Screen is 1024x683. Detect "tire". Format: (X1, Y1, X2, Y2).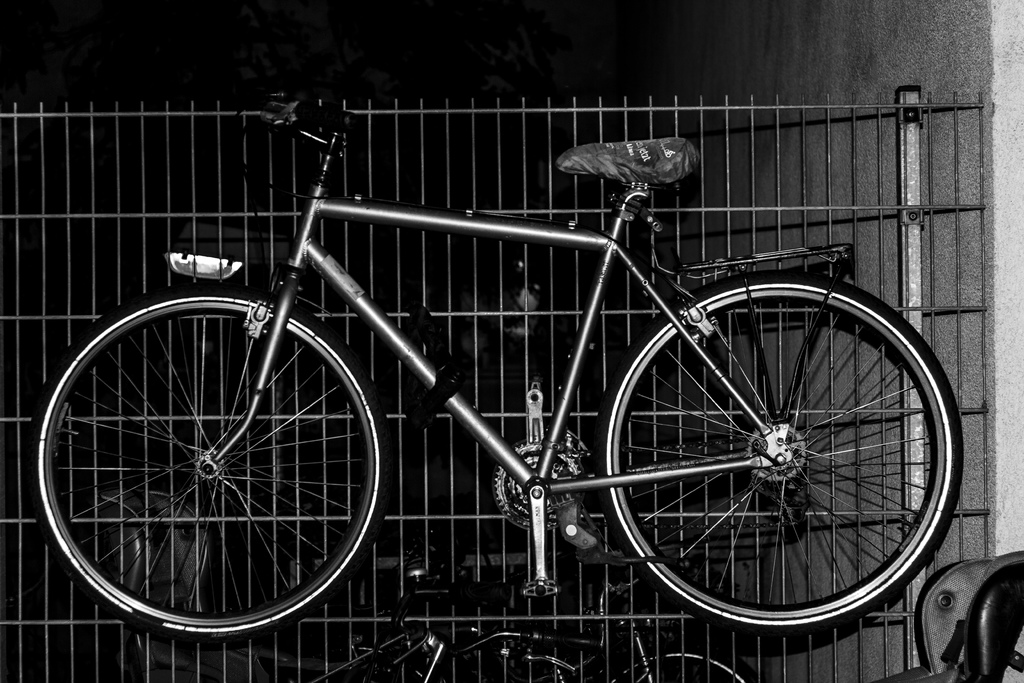
(26, 289, 396, 646).
